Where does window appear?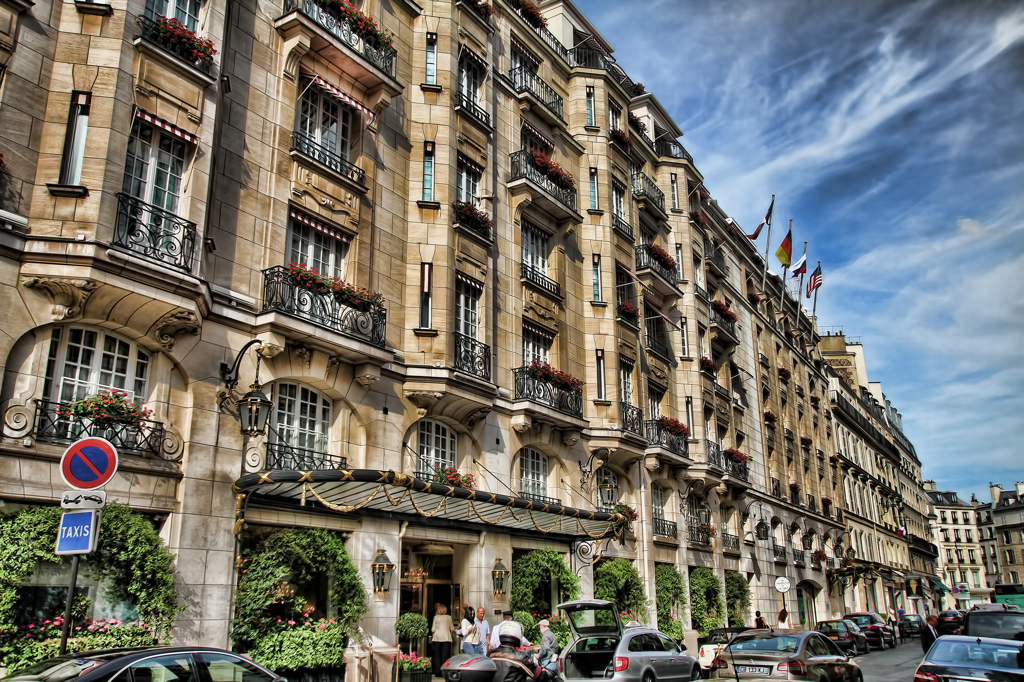
Appears at (718, 425, 730, 466).
